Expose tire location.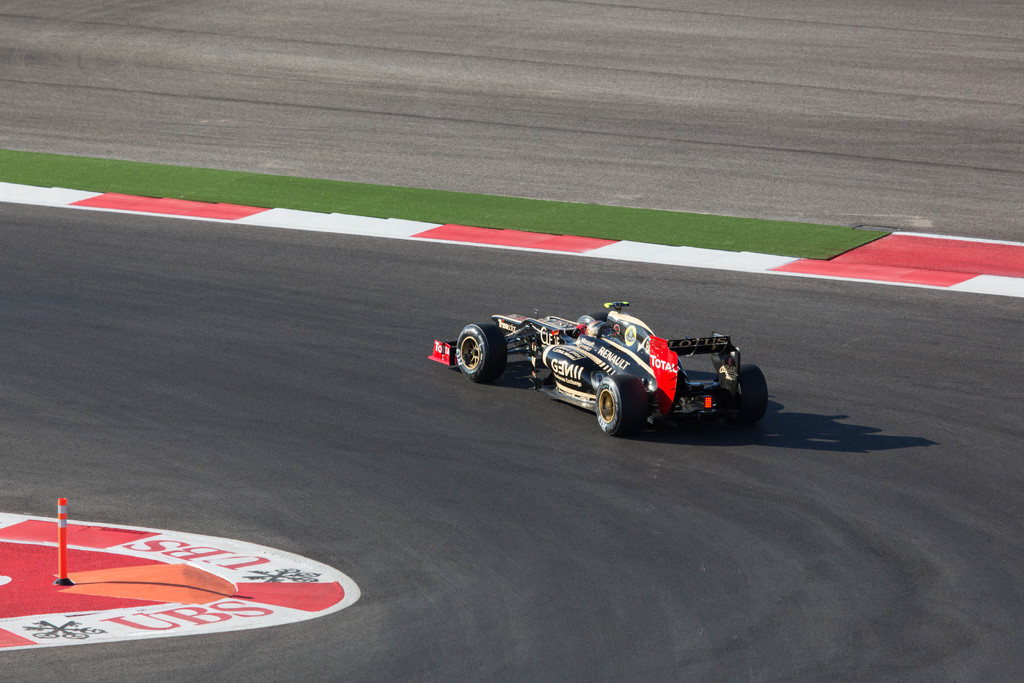
Exposed at BBox(730, 363, 767, 428).
